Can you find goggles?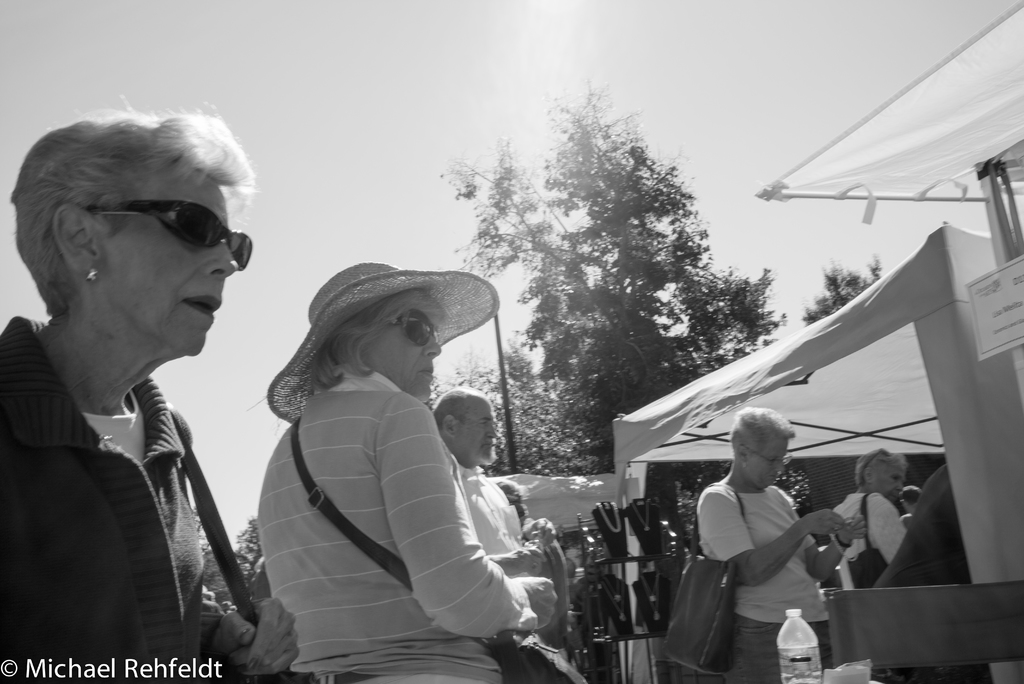
Yes, bounding box: (left=391, top=306, right=438, bottom=345).
